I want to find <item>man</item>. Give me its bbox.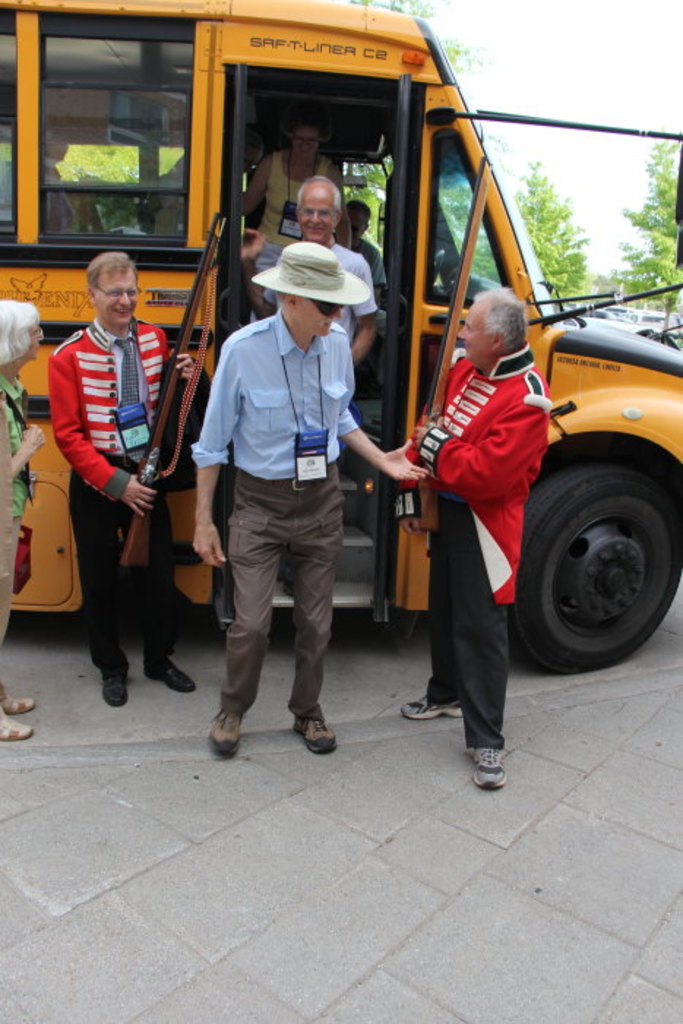
[402,294,556,786].
